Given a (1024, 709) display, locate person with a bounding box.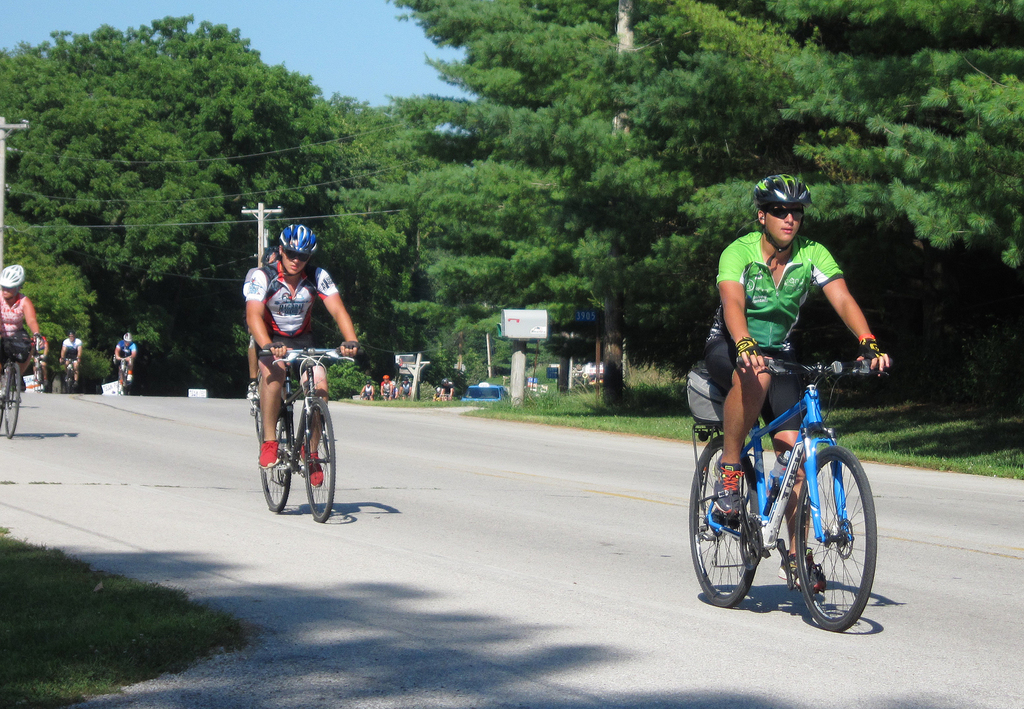
Located: 35 333 54 388.
